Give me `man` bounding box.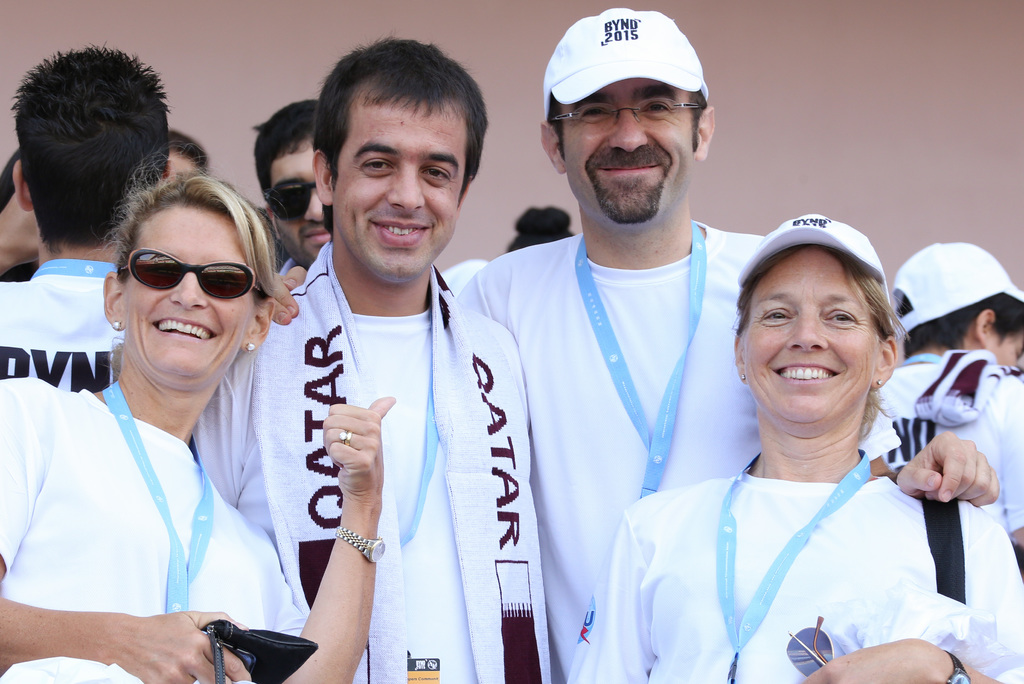
Rect(449, 5, 1008, 683).
